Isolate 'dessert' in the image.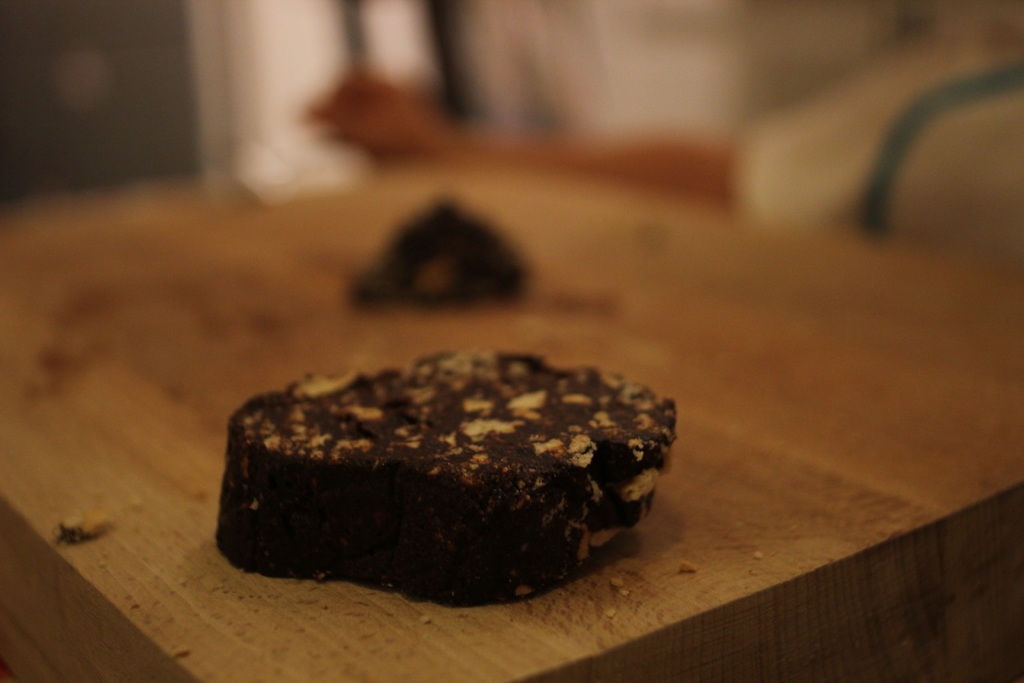
Isolated region: crop(203, 350, 707, 609).
